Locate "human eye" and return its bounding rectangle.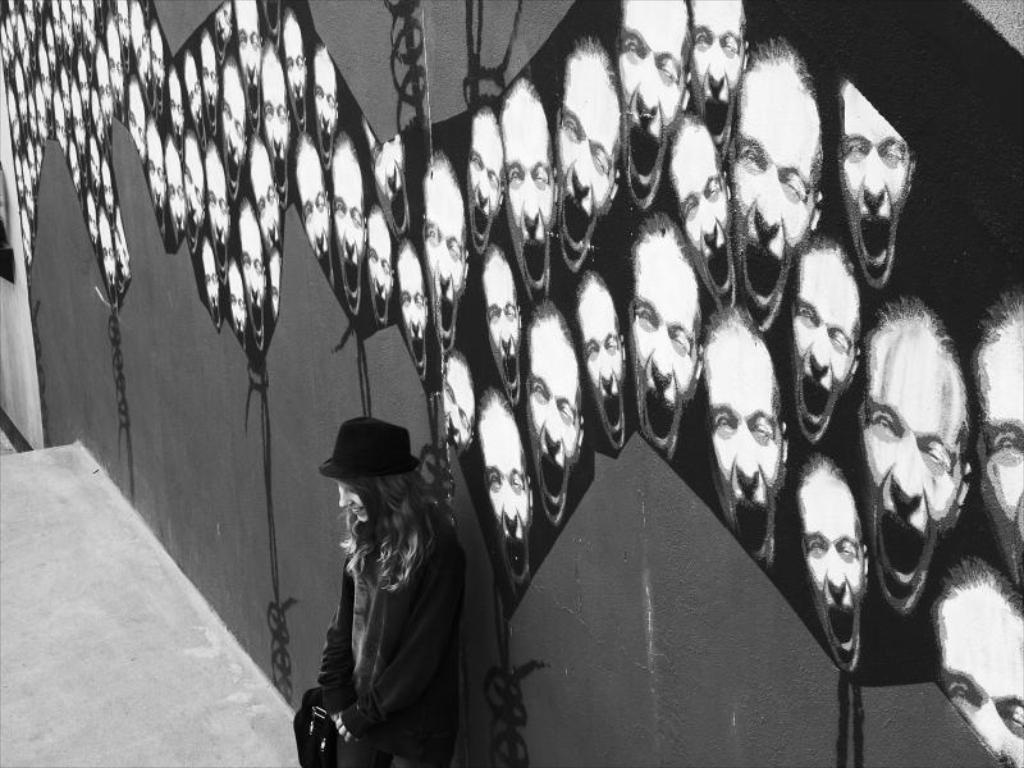
l=847, t=140, r=865, b=160.
